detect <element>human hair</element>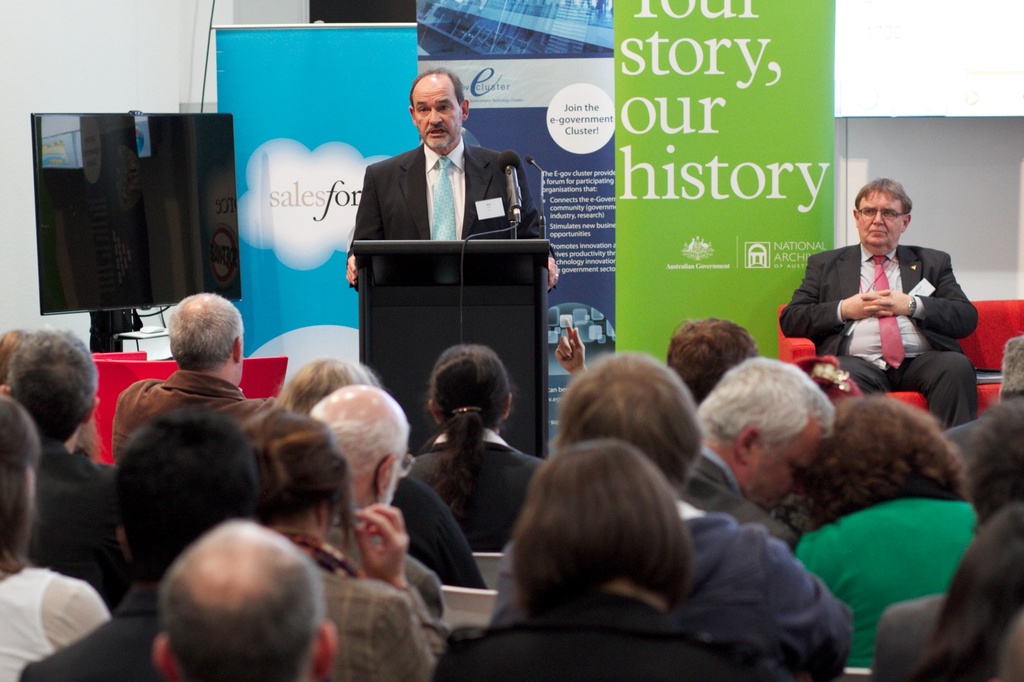
bbox=(169, 292, 244, 373)
